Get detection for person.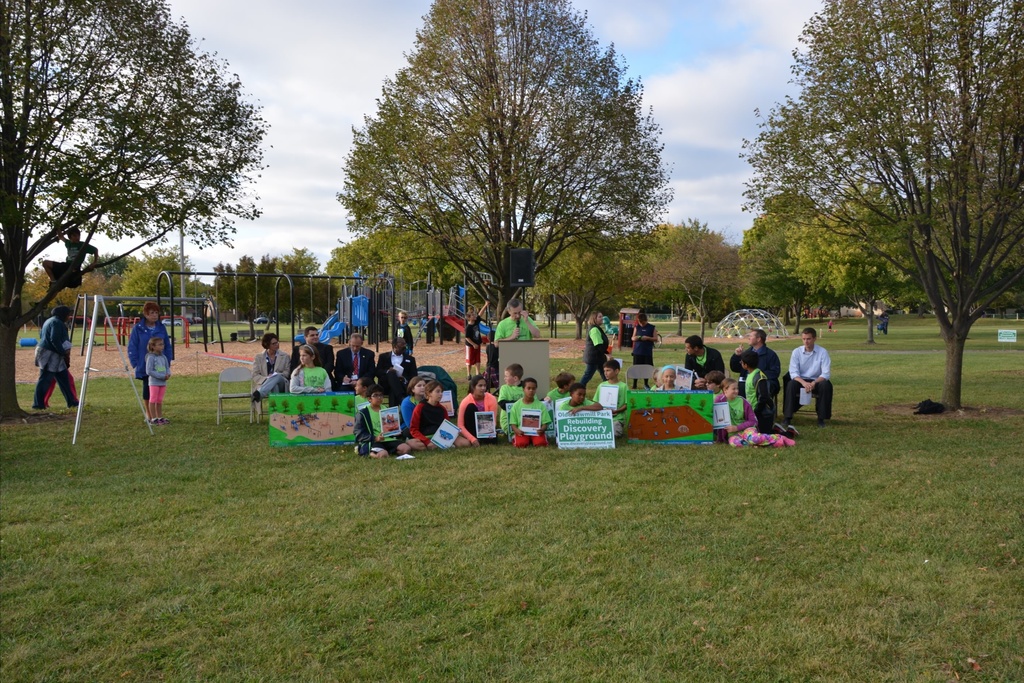
Detection: [left=879, top=308, right=888, bottom=333].
